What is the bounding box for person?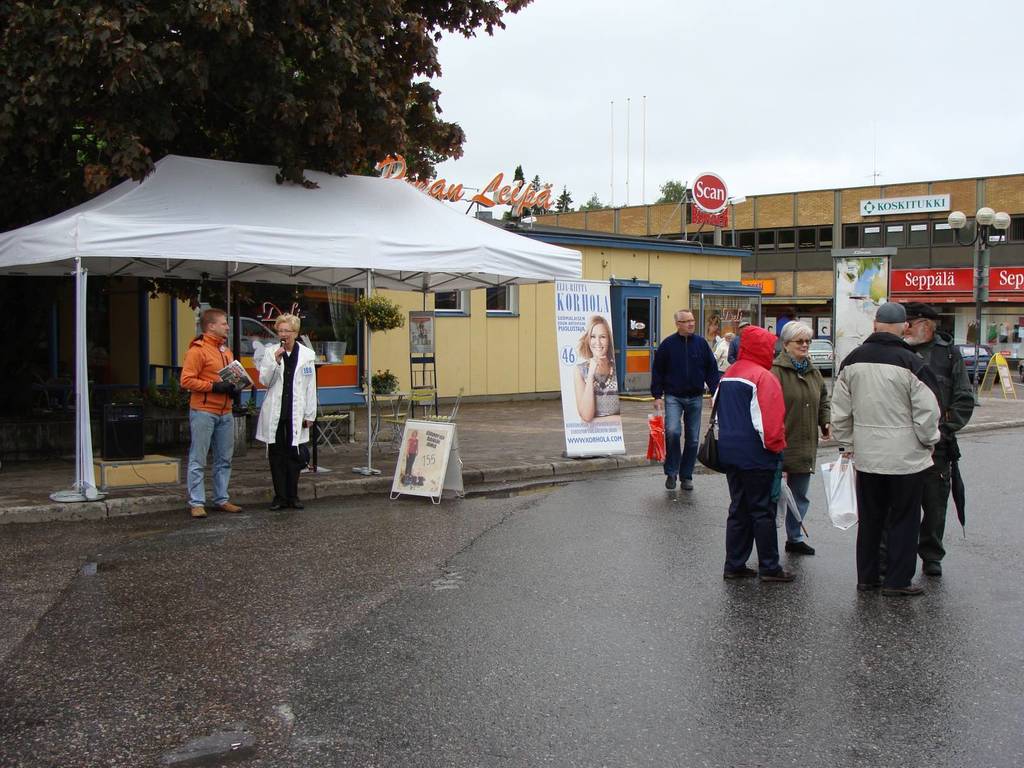
BBox(253, 303, 321, 520).
